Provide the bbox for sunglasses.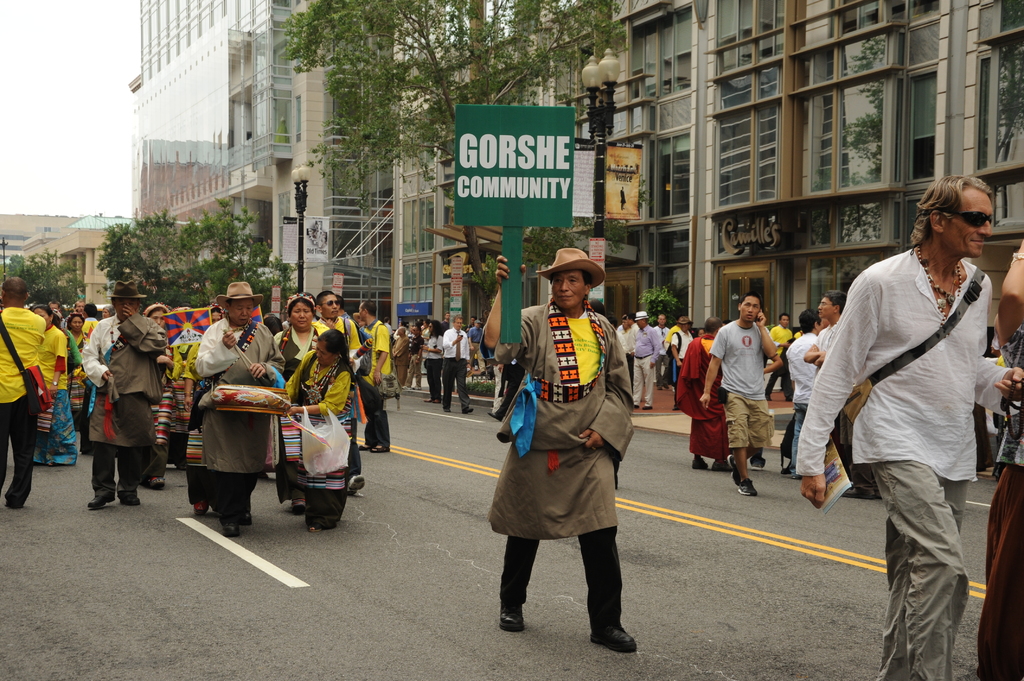
x1=323, y1=301, x2=339, y2=303.
